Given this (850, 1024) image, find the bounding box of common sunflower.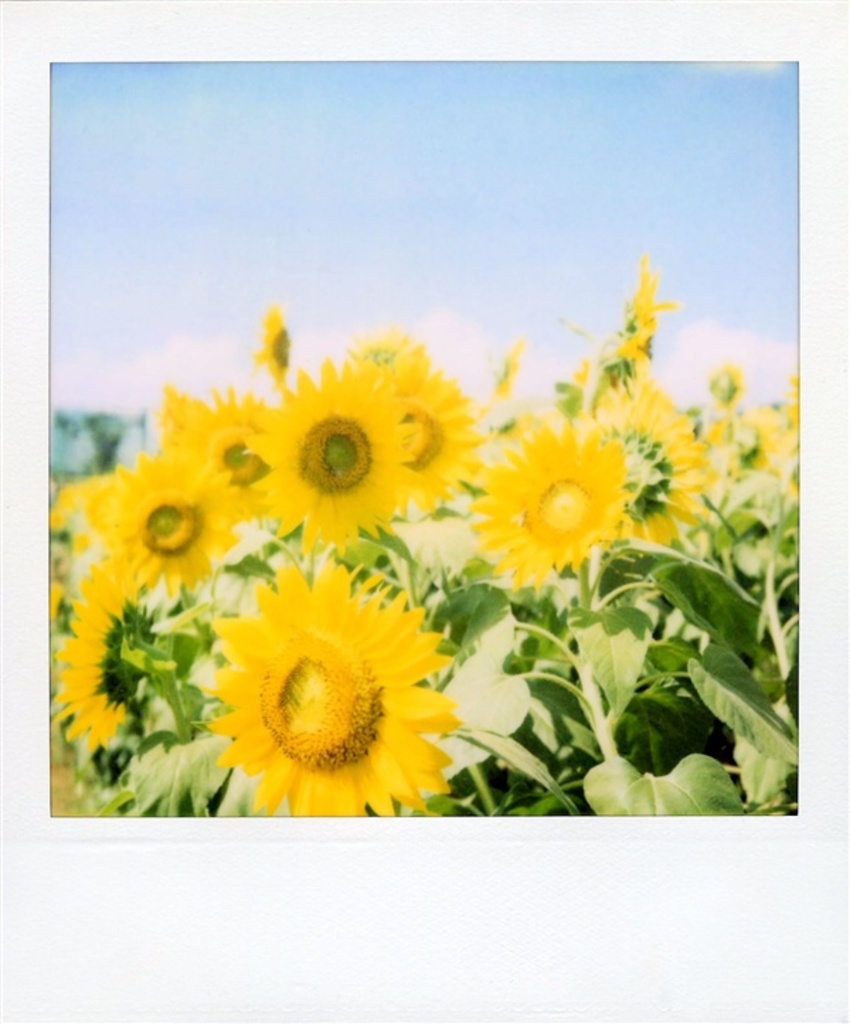
left=367, top=351, right=487, bottom=510.
